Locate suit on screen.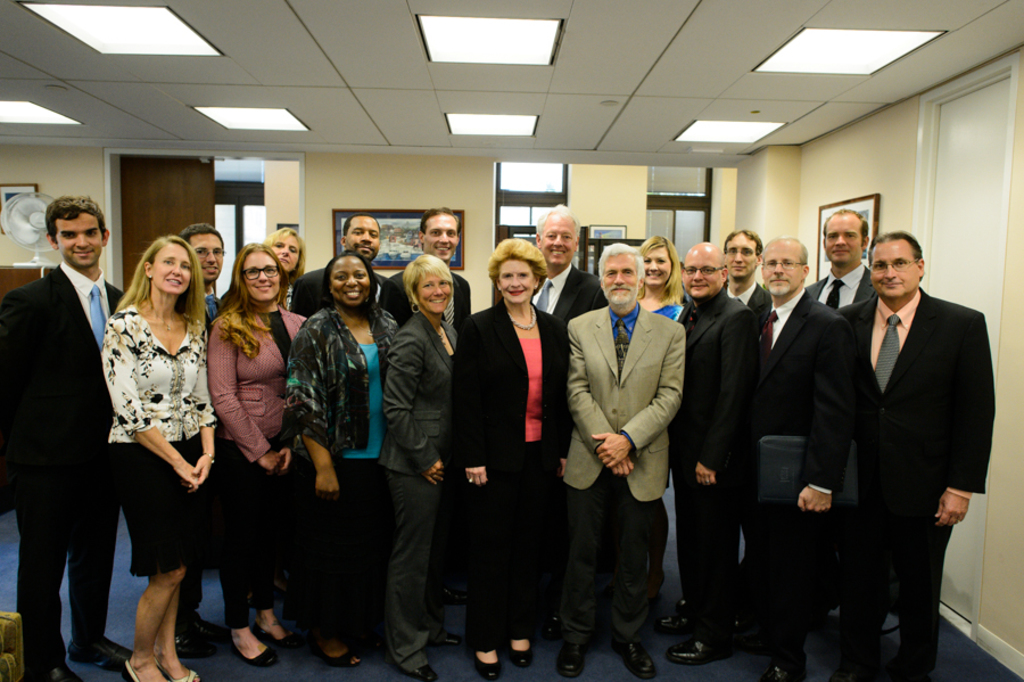
On screen at (451, 290, 569, 641).
